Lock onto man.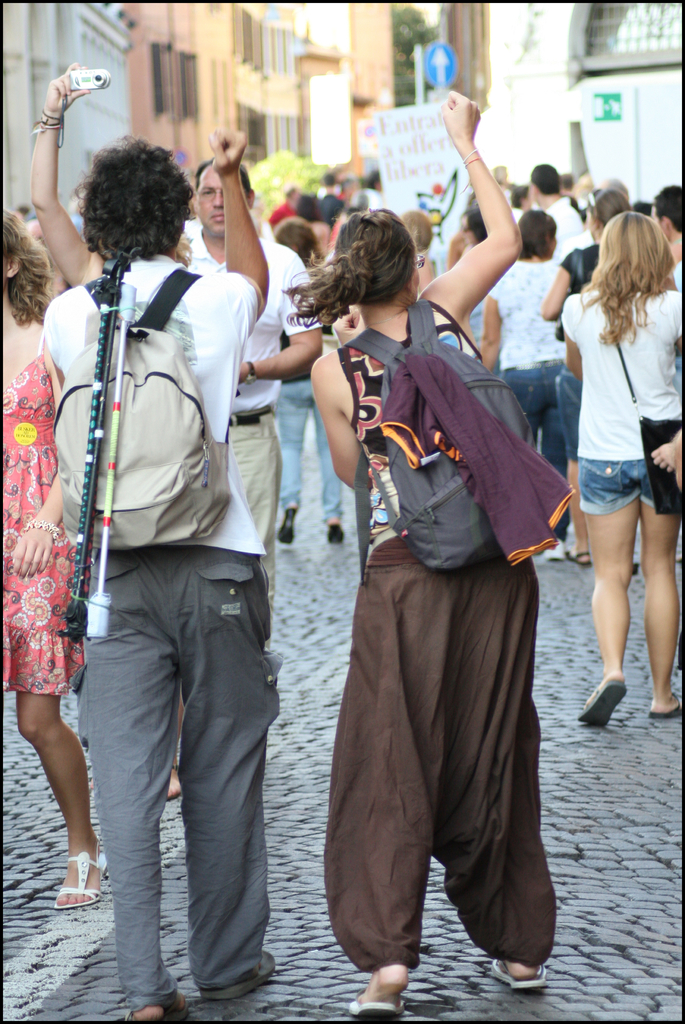
Locked: select_region(182, 152, 322, 655).
